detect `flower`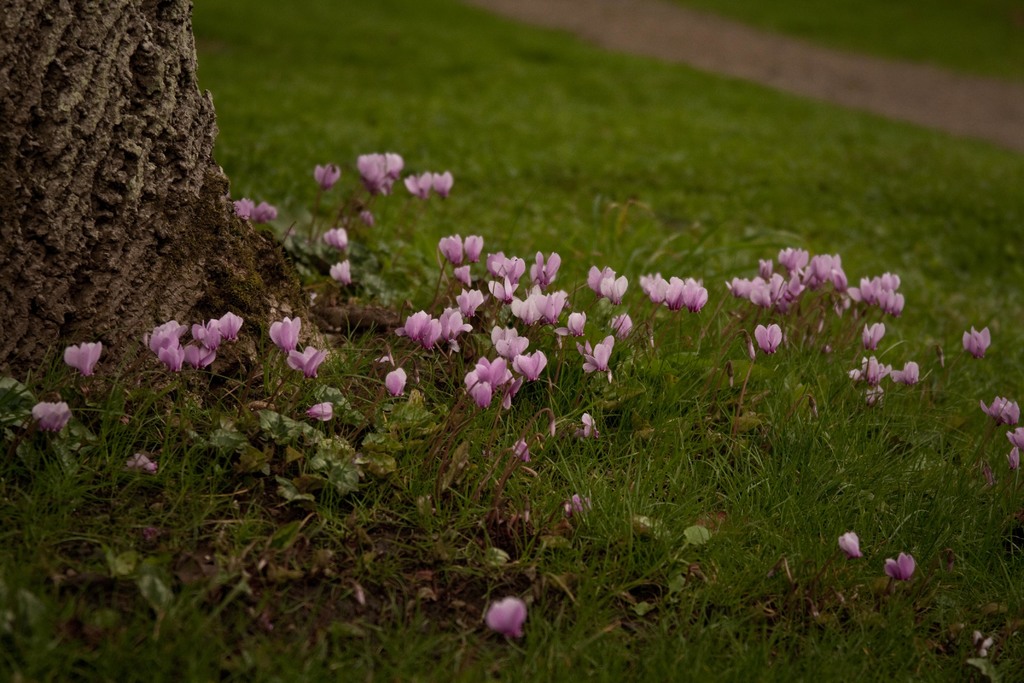
box=[310, 164, 346, 190]
